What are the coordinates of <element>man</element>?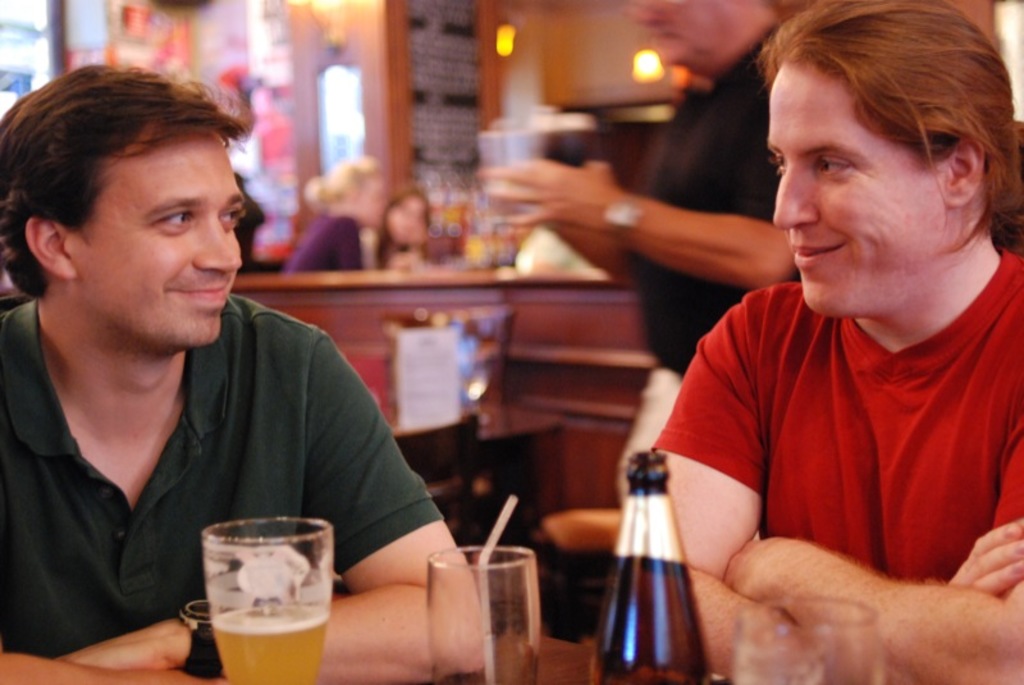
left=653, top=3, right=1023, bottom=684.
